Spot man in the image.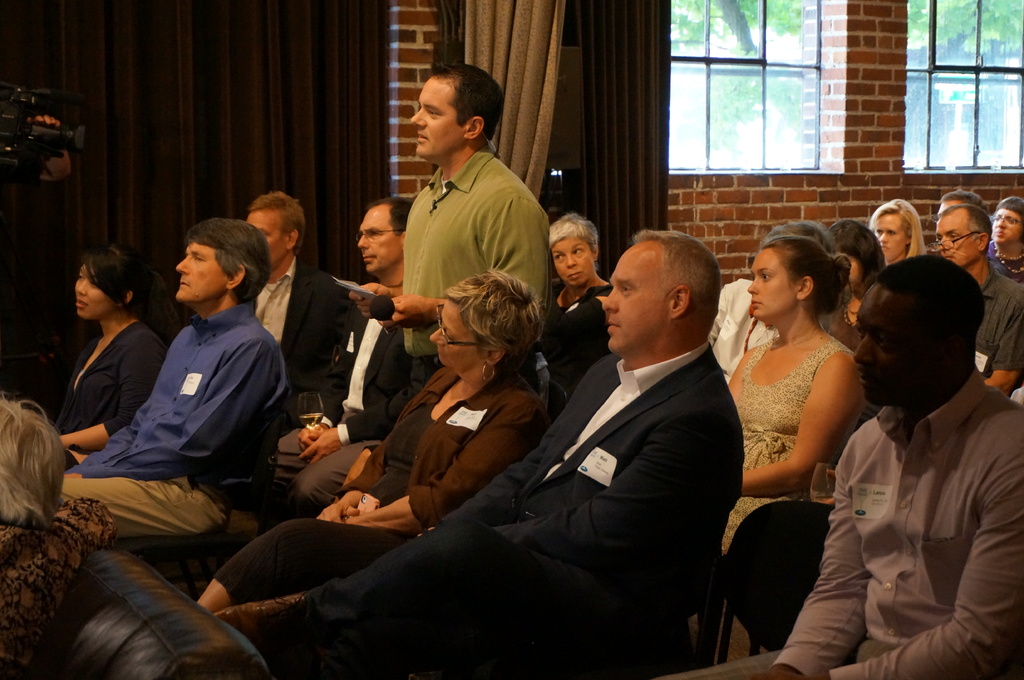
man found at locate(210, 224, 742, 679).
